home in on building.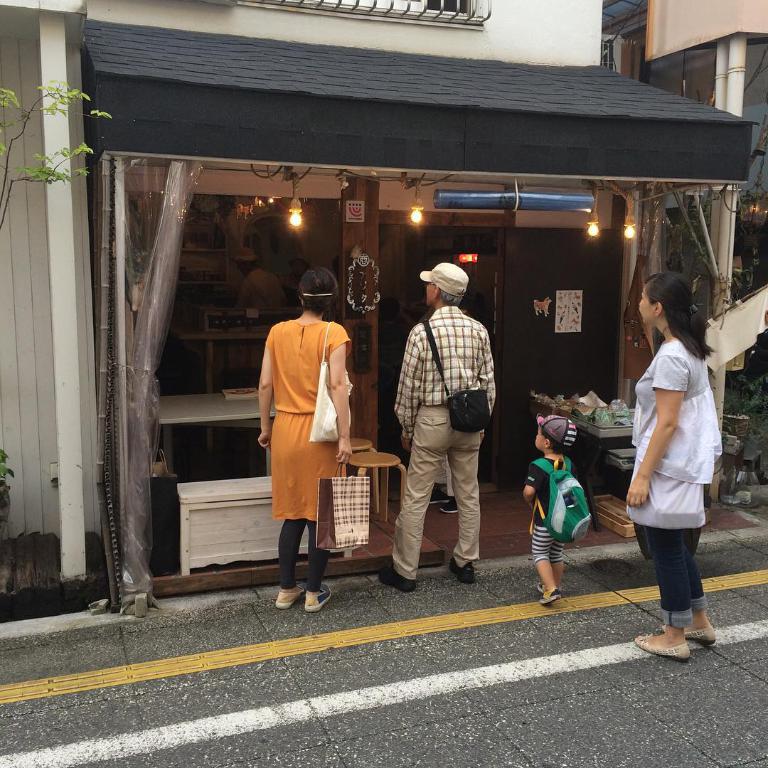
Homed in at bbox=(0, 0, 760, 618).
